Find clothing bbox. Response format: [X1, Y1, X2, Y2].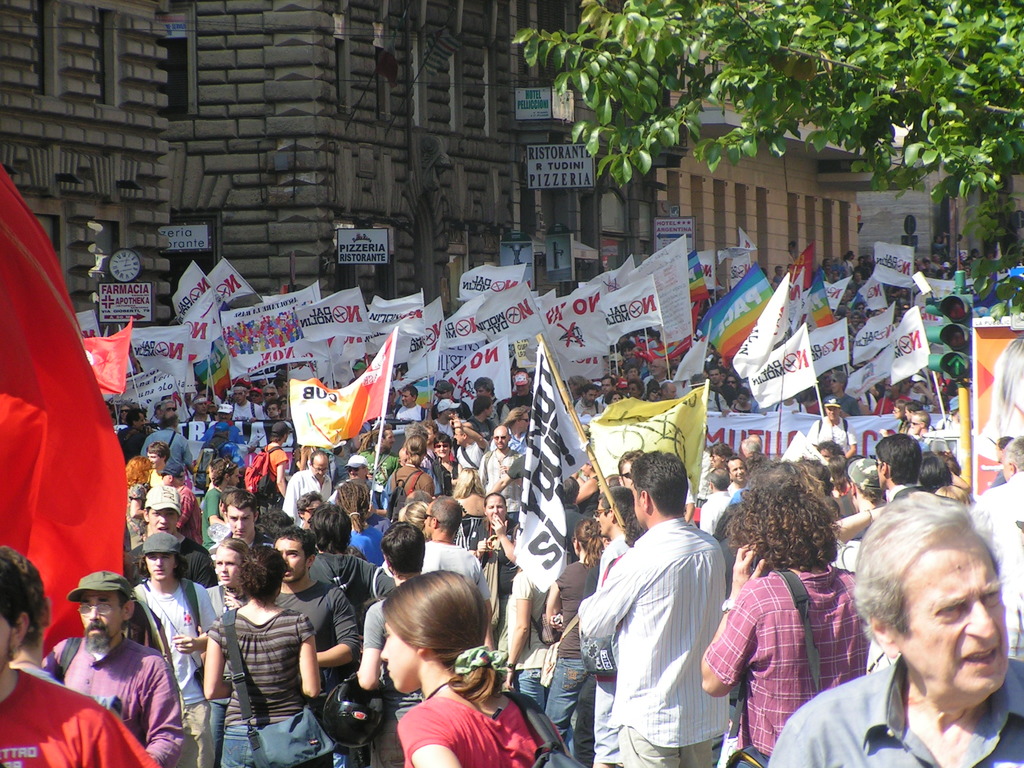
[866, 394, 912, 417].
